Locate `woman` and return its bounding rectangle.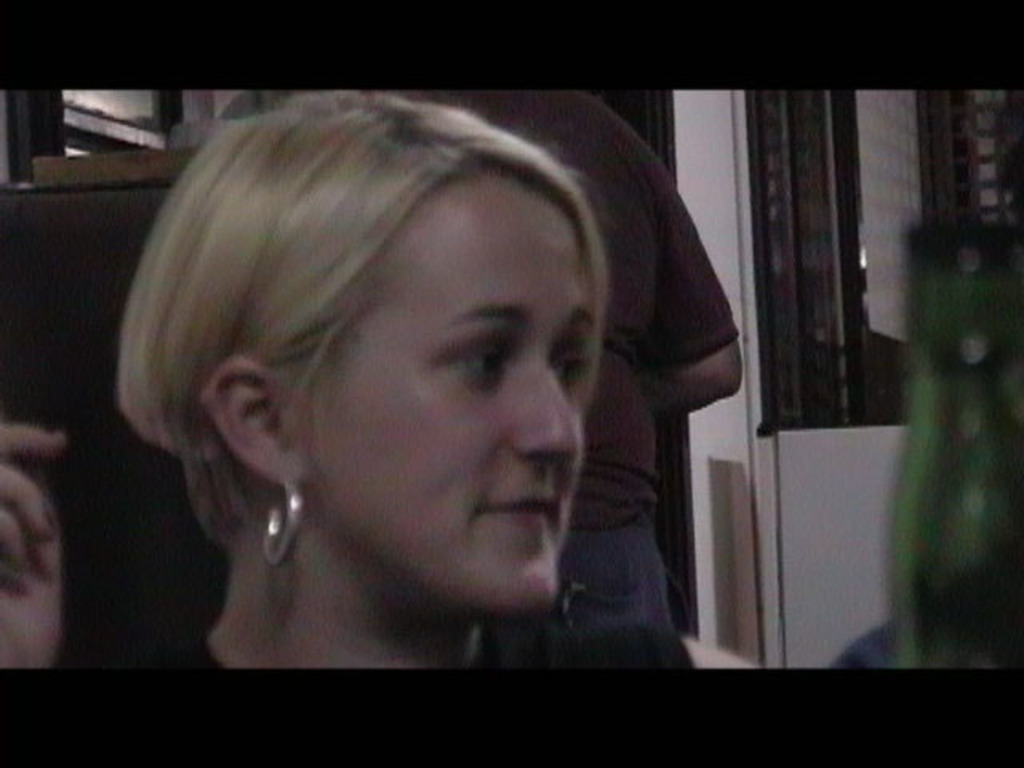
rect(117, 85, 606, 672).
